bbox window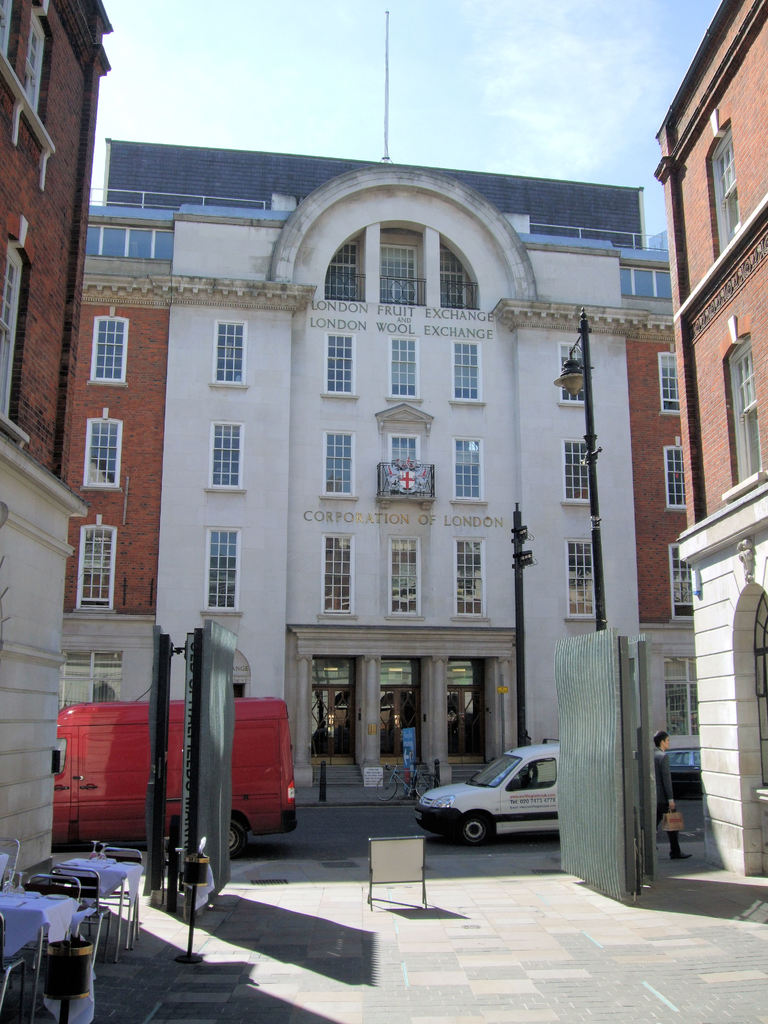
452,545,492,623
